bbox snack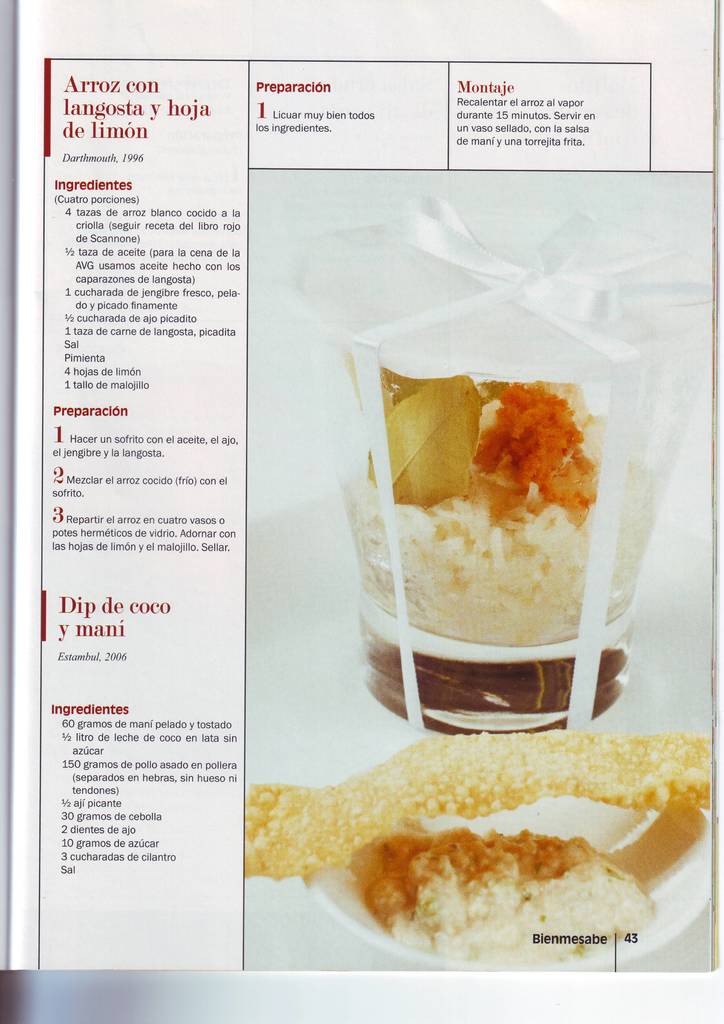
<bbox>344, 380, 659, 644</bbox>
